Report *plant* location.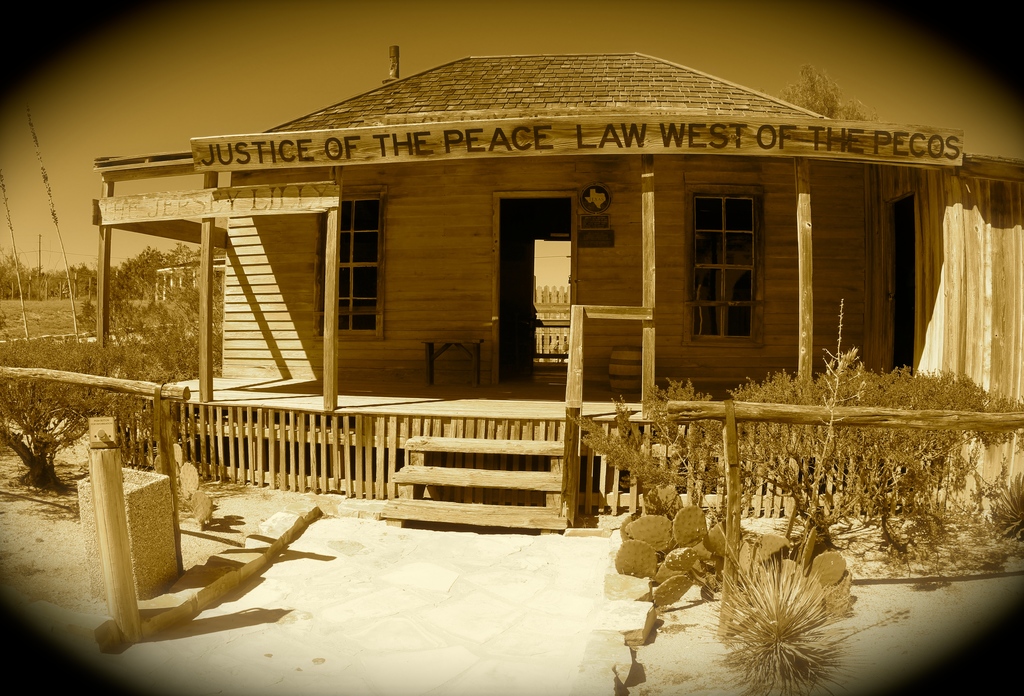
Report: crop(614, 503, 882, 645).
